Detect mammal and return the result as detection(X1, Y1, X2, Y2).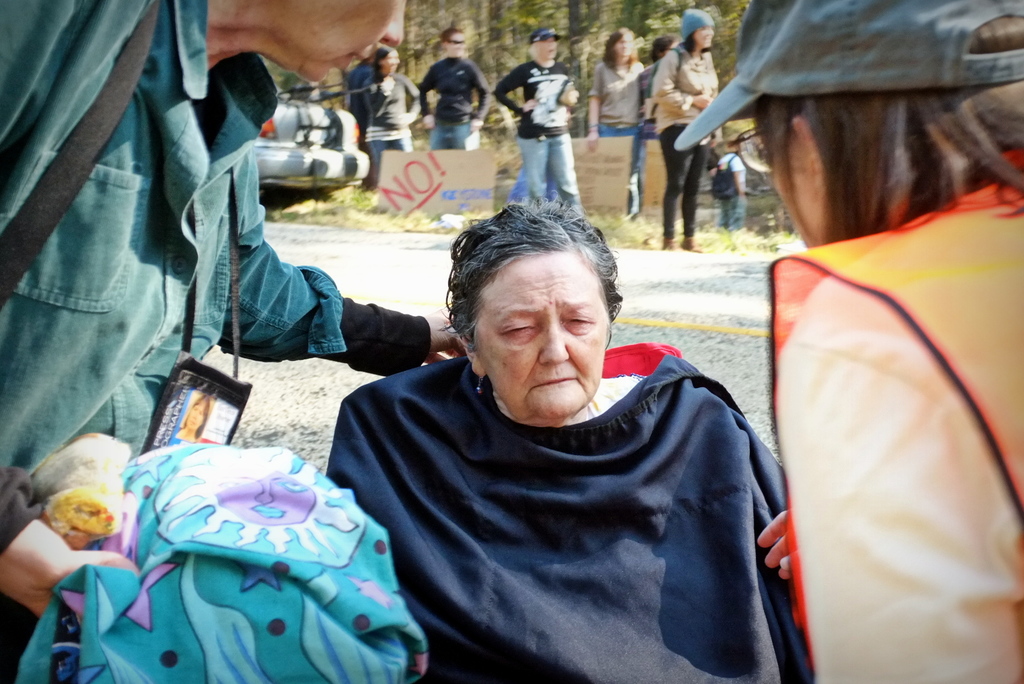
detection(625, 35, 678, 221).
